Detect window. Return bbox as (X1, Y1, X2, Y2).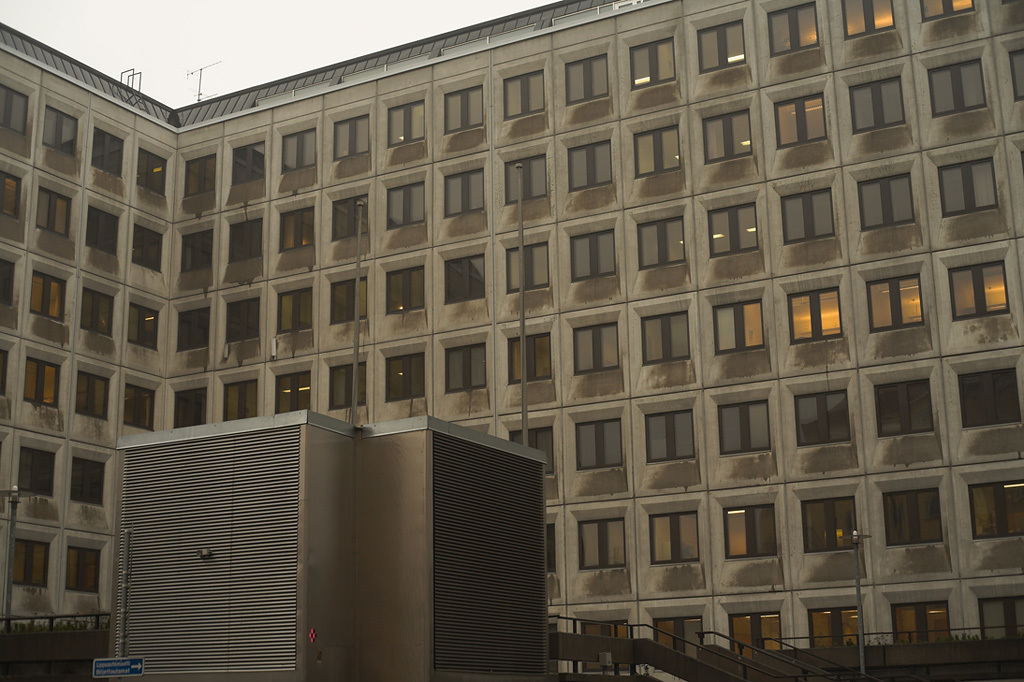
(953, 262, 1009, 320).
